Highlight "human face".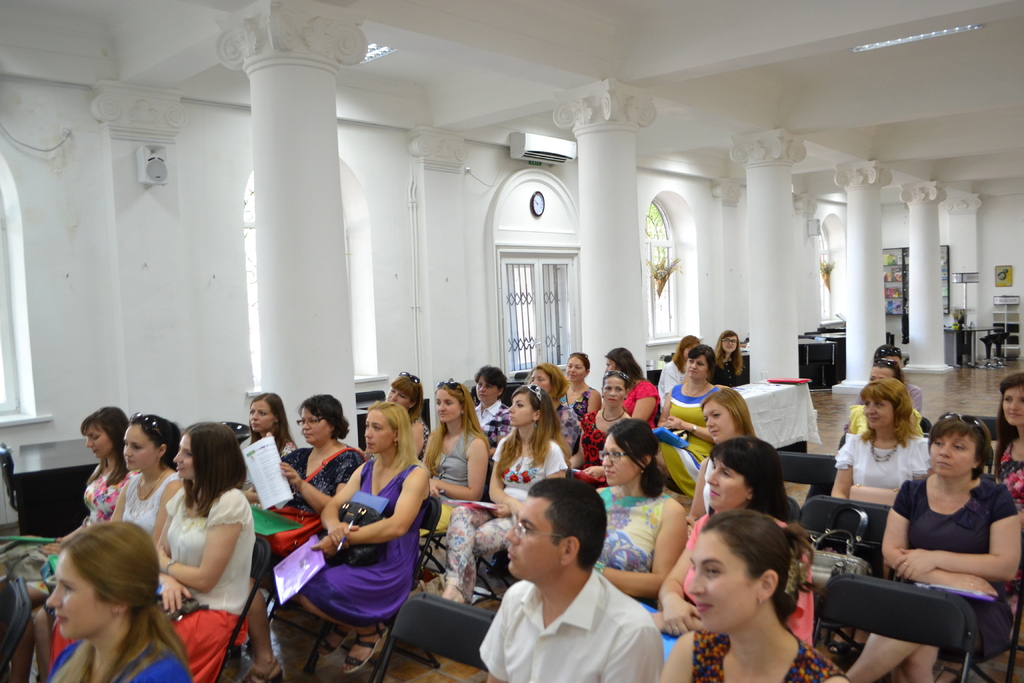
Highlighted region: bbox(687, 354, 705, 379).
